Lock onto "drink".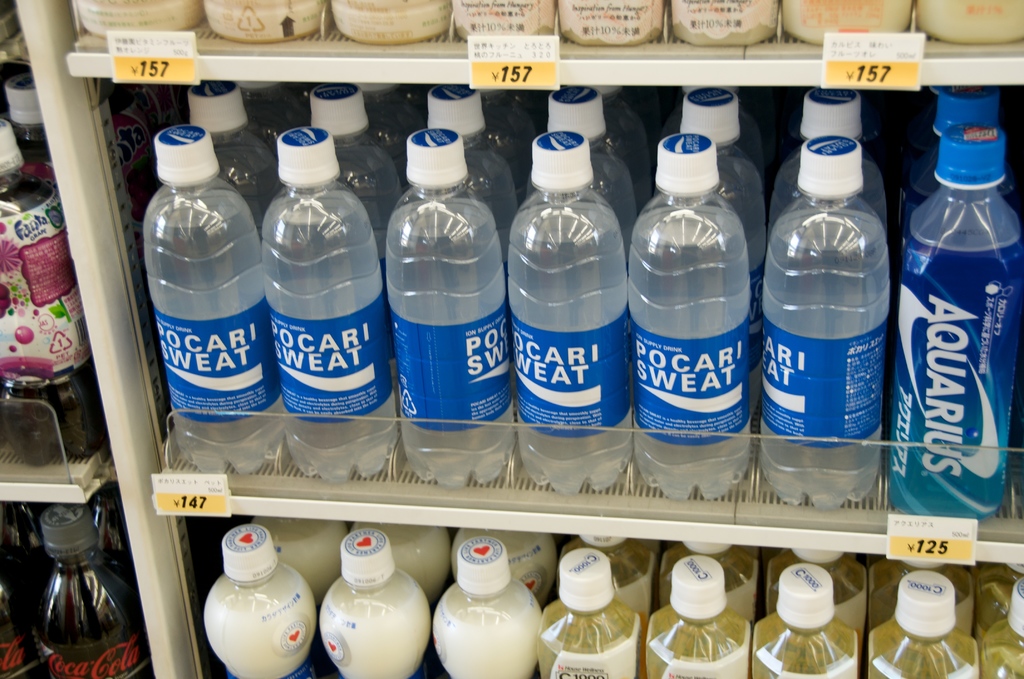
Locked: crop(144, 123, 291, 479).
